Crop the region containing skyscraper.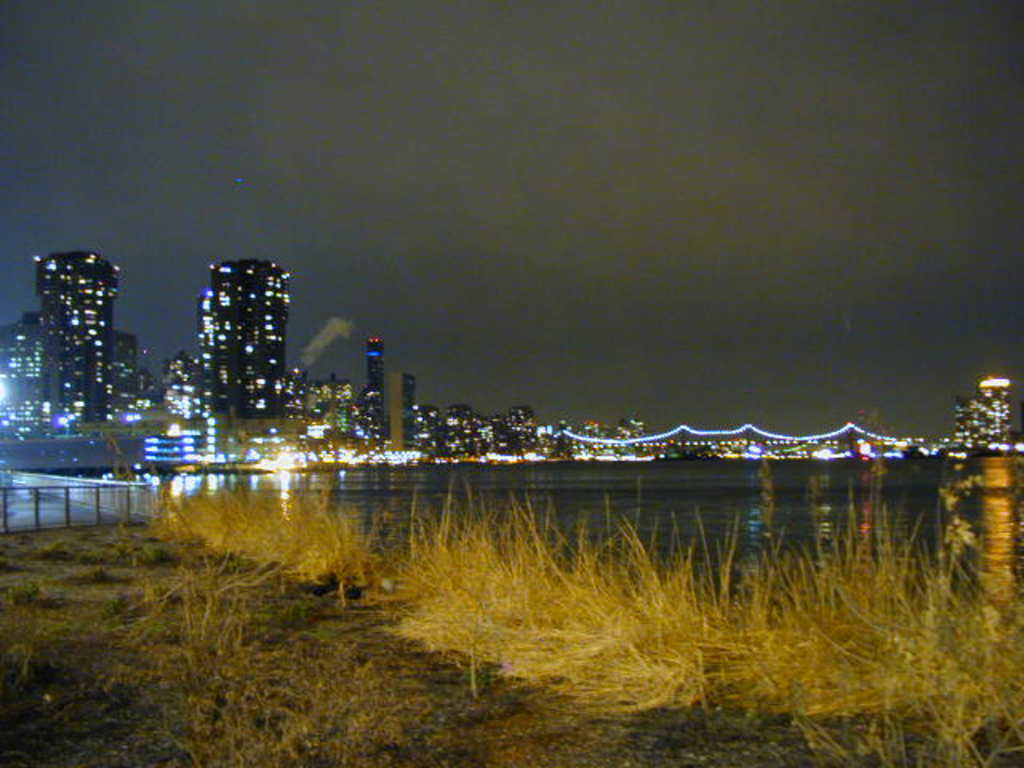
Crop region: 171 250 285 418.
